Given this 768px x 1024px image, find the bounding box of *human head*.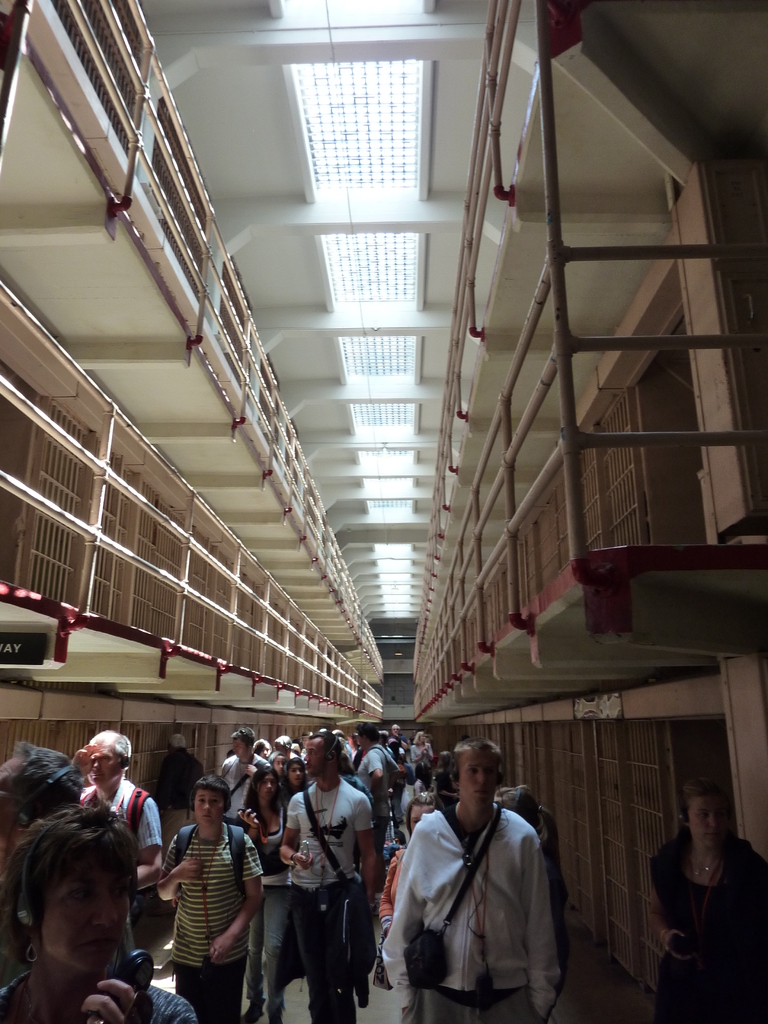
<bbox>490, 788, 511, 813</bbox>.
